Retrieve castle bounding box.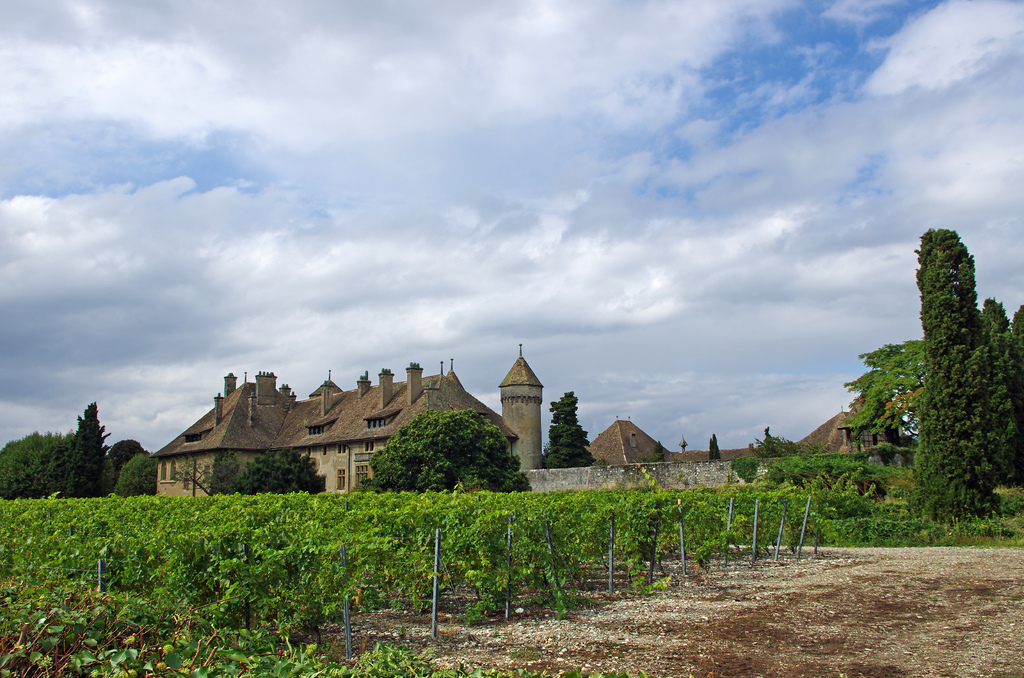
Bounding box: x1=140 y1=343 x2=925 y2=497.
